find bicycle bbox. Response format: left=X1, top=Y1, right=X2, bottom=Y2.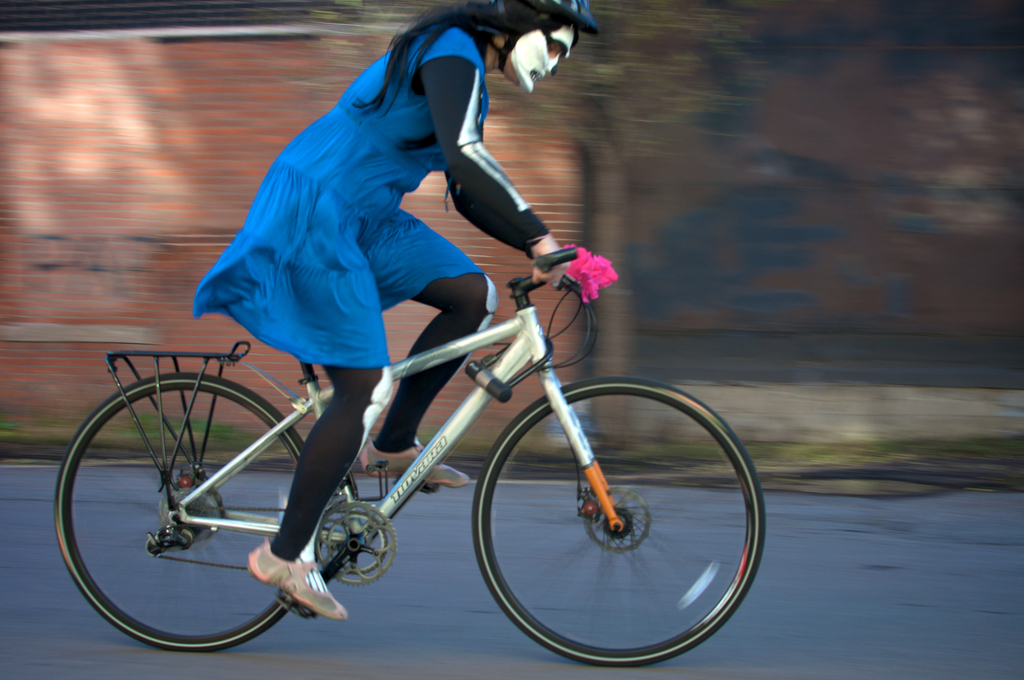
left=52, top=254, right=782, bottom=659.
